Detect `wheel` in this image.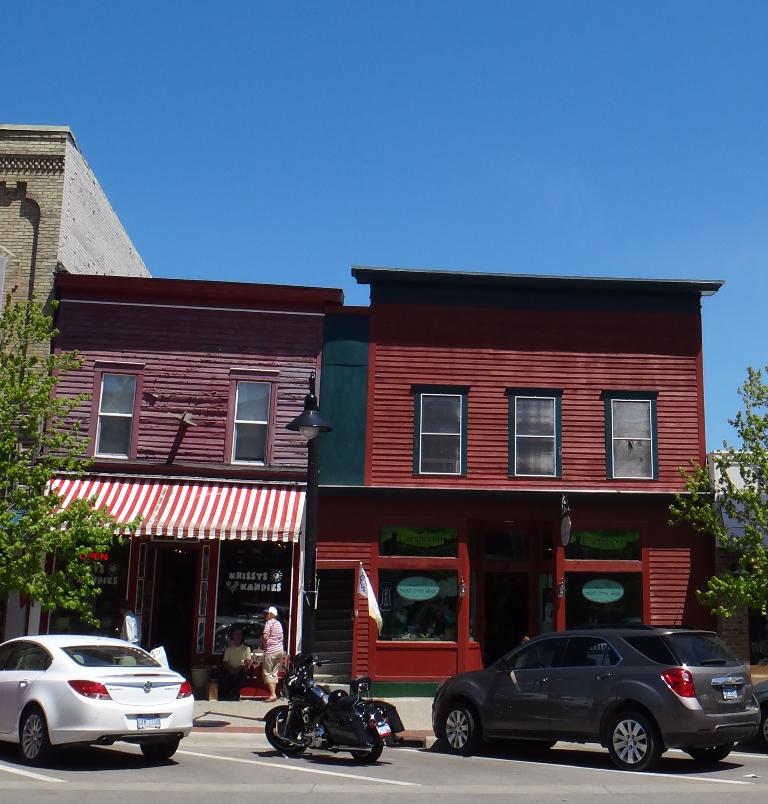
Detection: 351/747/383/766.
